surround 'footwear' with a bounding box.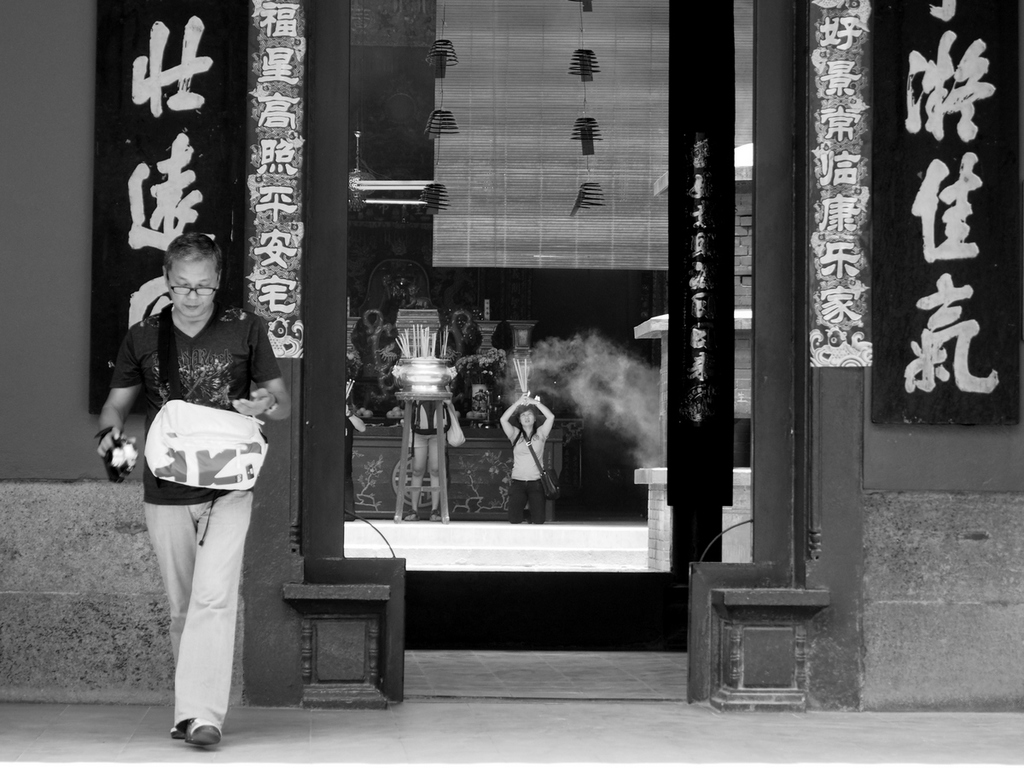
BBox(171, 715, 195, 736).
